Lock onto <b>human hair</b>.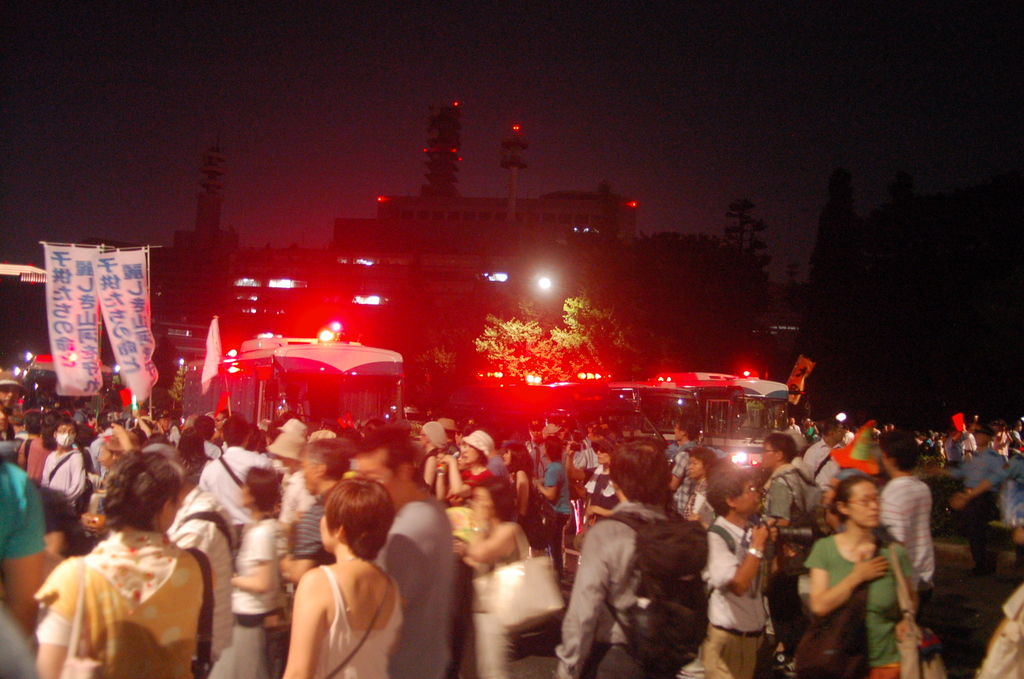
Locked: box=[468, 472, 513, 521].
